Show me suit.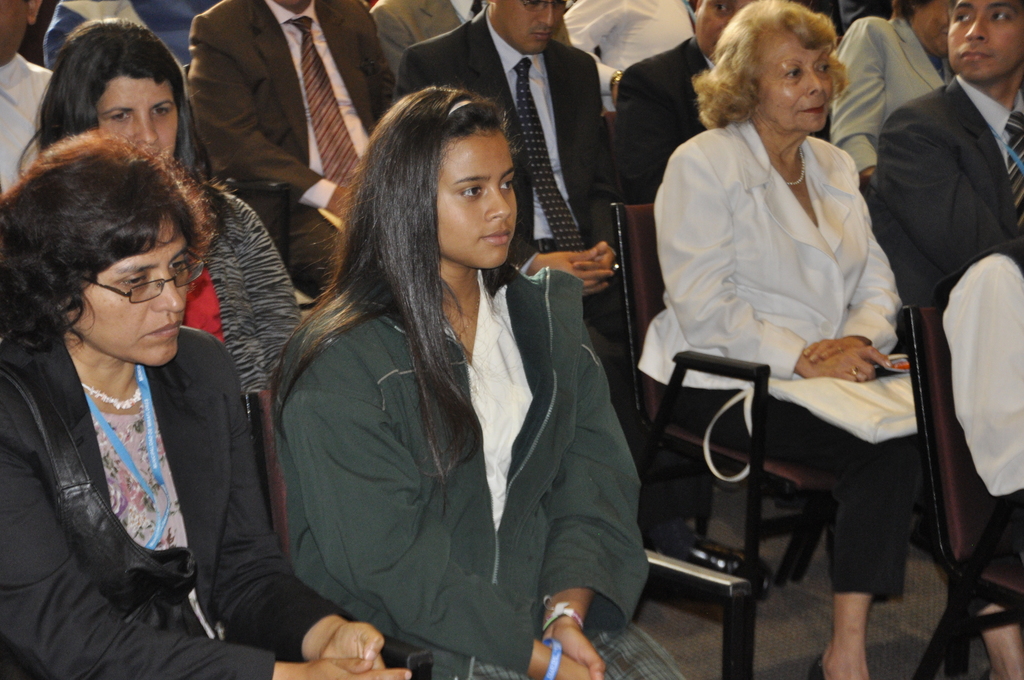
suit is here: (left=831, top=14, right=953, bottom=172).
